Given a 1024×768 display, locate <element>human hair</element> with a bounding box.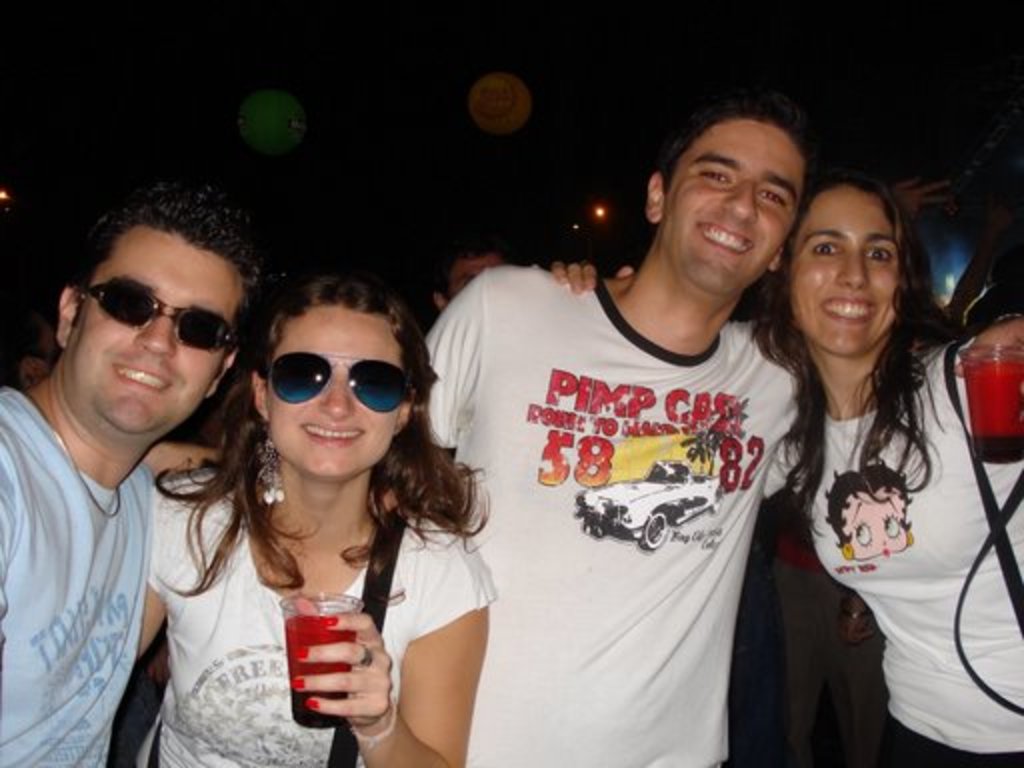
Located: {"left": 648, "top": 102, "right": 816, "bottom": 302}.
